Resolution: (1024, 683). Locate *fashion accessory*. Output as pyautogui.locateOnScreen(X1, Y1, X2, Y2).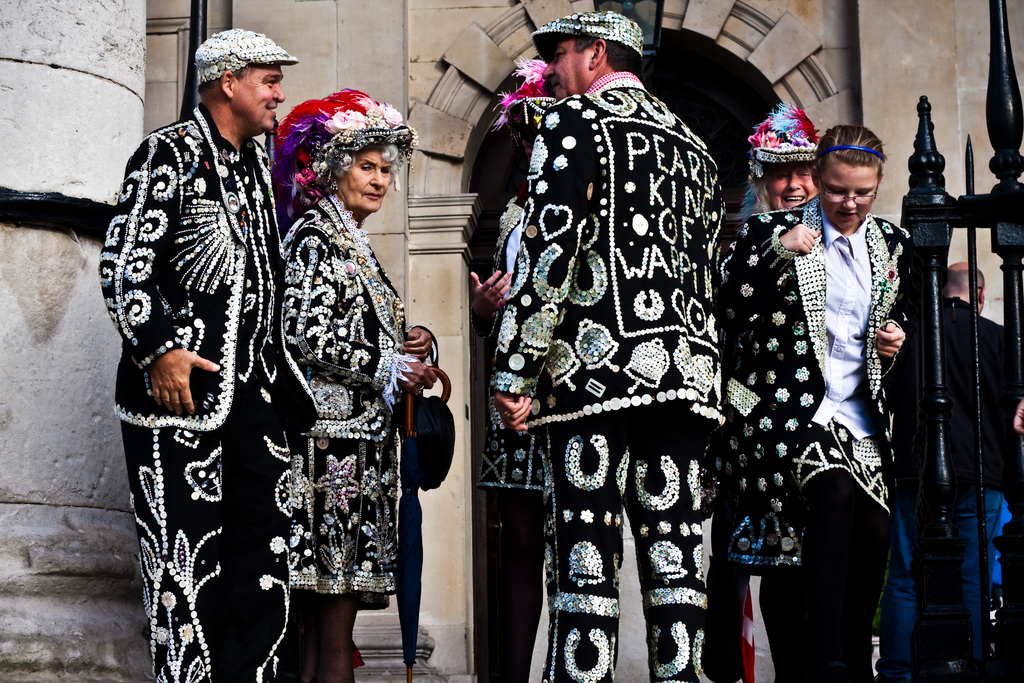
pyautogui.locateOnScreen(811, 142, 888, 167).
